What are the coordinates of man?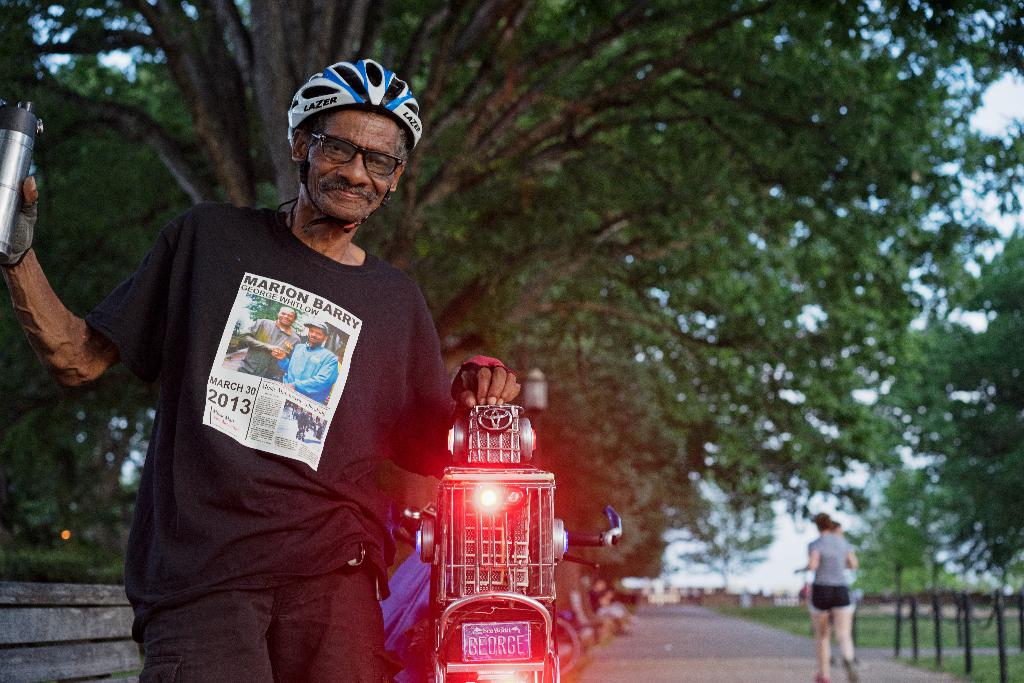
{"left": 2, "top": 62, "right": 447, "bottom": 681}.
